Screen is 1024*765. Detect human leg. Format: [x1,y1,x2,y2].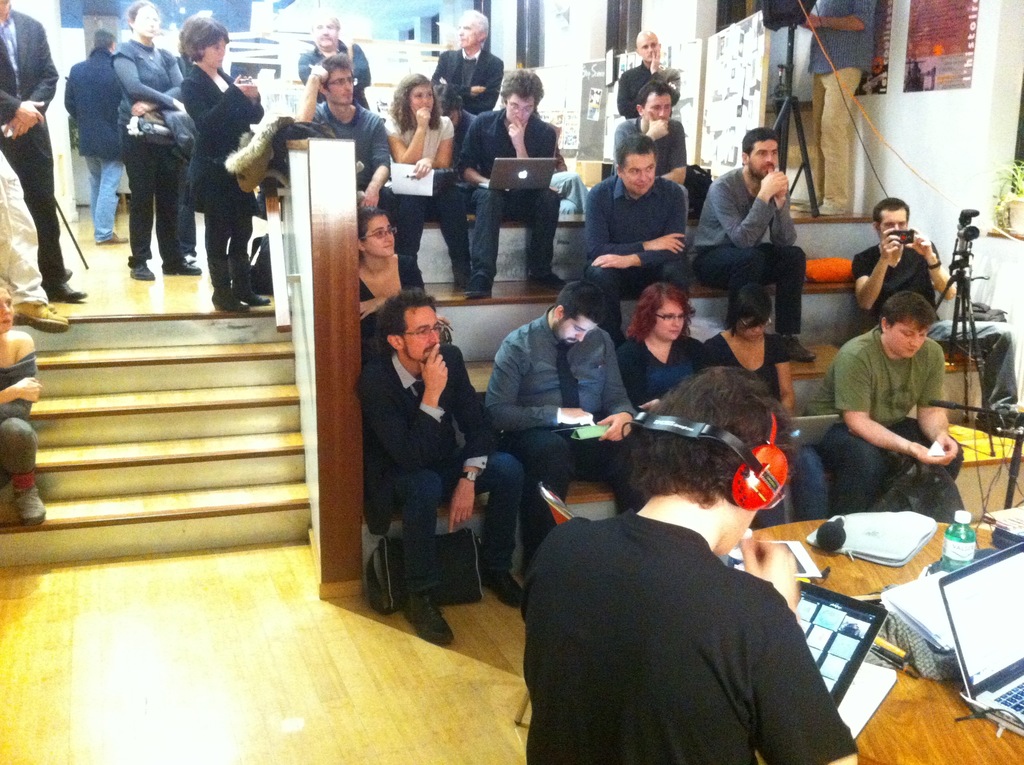
[480,447,520,606].
